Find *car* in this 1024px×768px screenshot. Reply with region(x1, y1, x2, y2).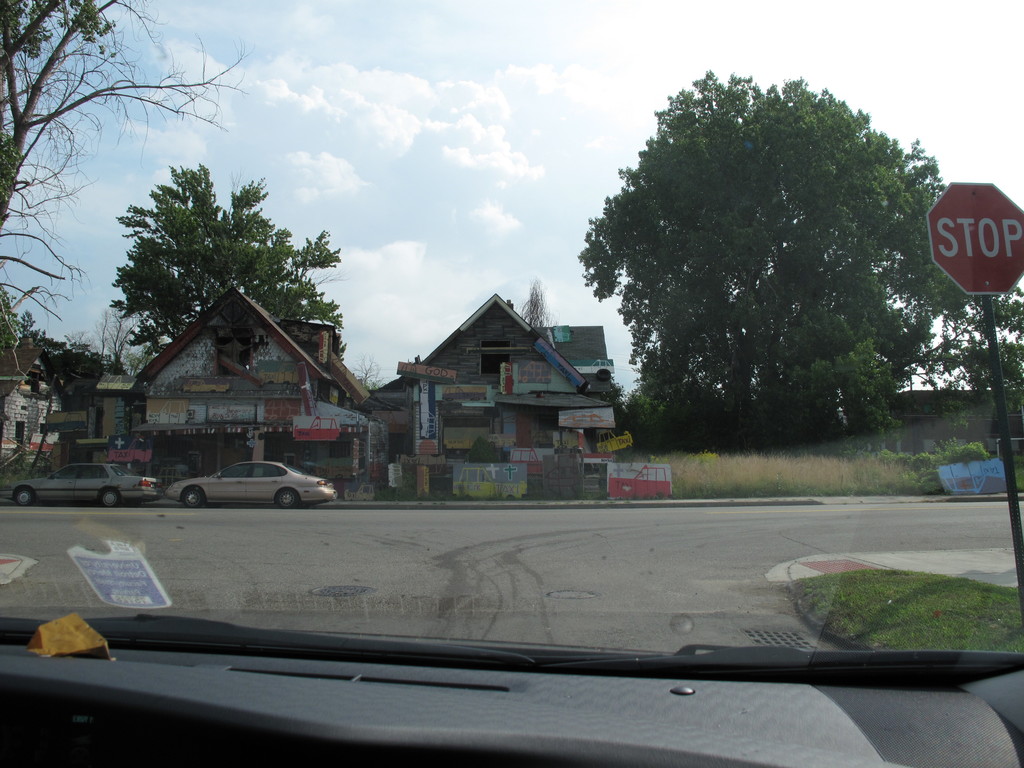
region(0, 614, 1023, 767).
